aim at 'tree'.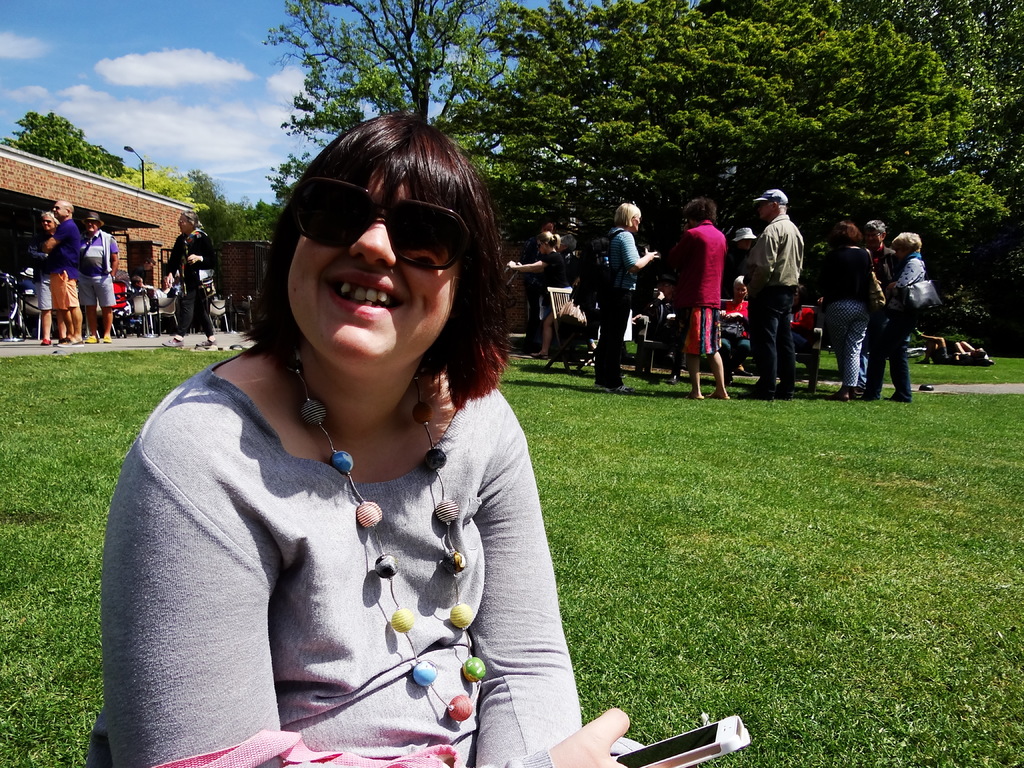
Aimed at [121,156,200,211].
